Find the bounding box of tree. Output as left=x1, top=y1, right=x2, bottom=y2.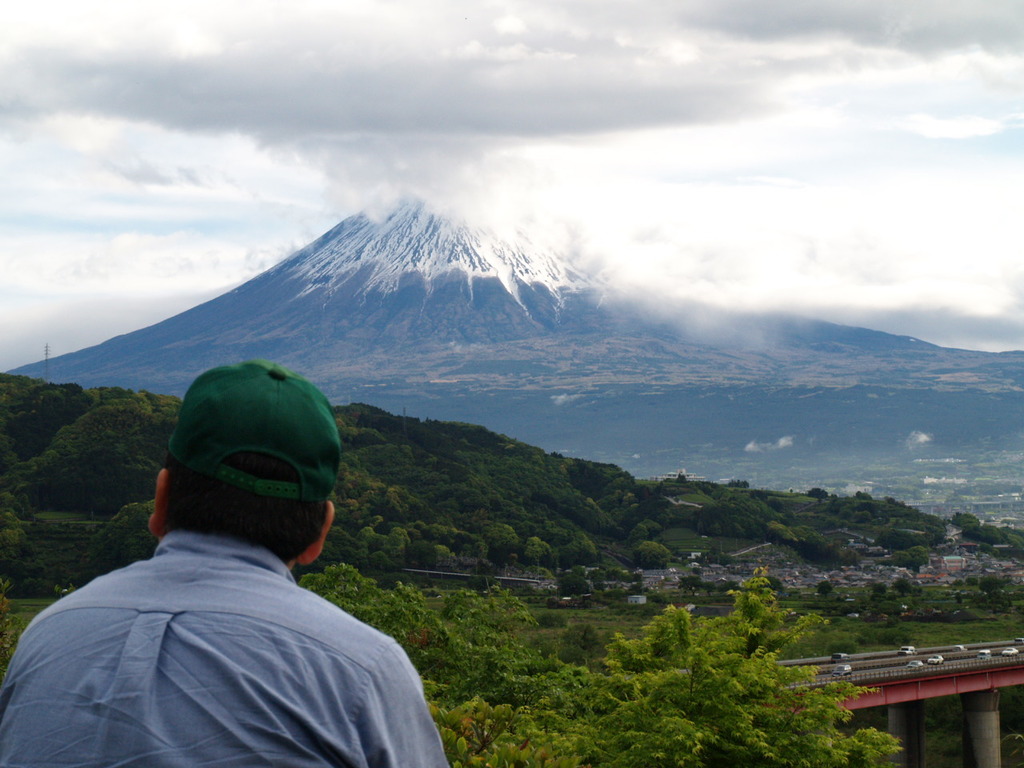
left=419, top=519, right=467, bottom=550.
